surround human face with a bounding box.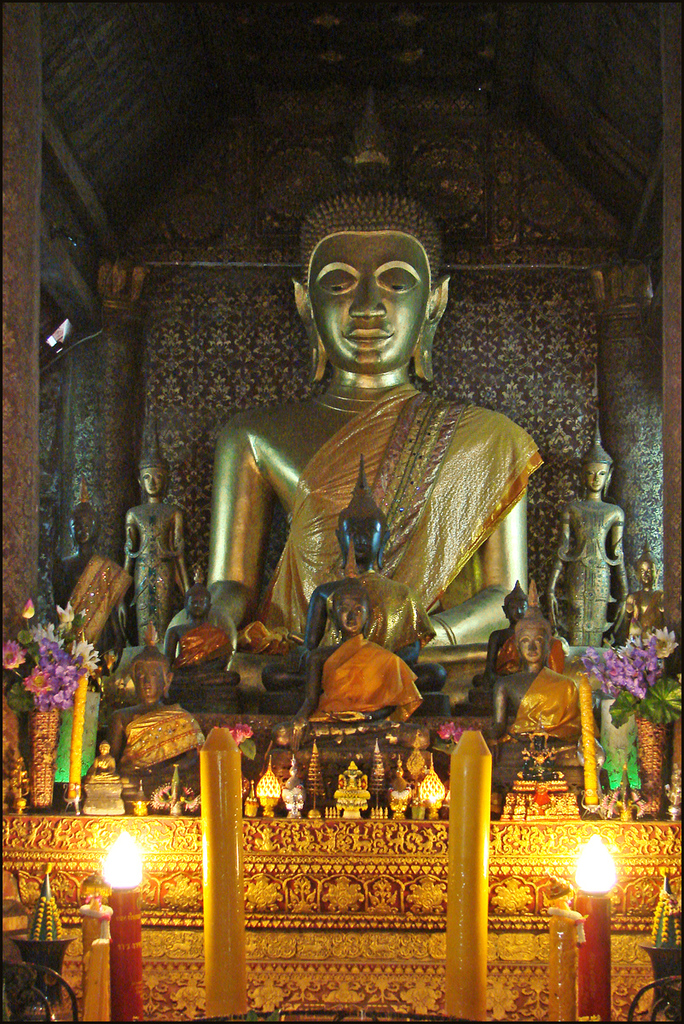
pyautogui.locateOnScreen(513, 620, 549, 664).
